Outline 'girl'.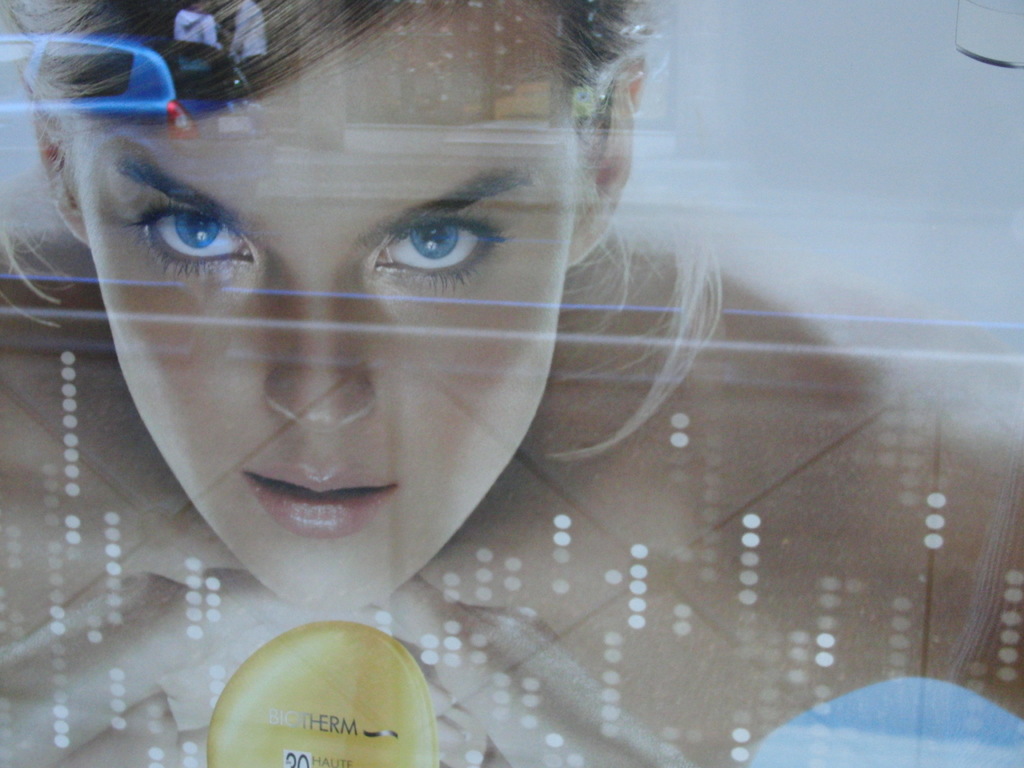
Outline: BBox(0, 0, 1023, 743).
